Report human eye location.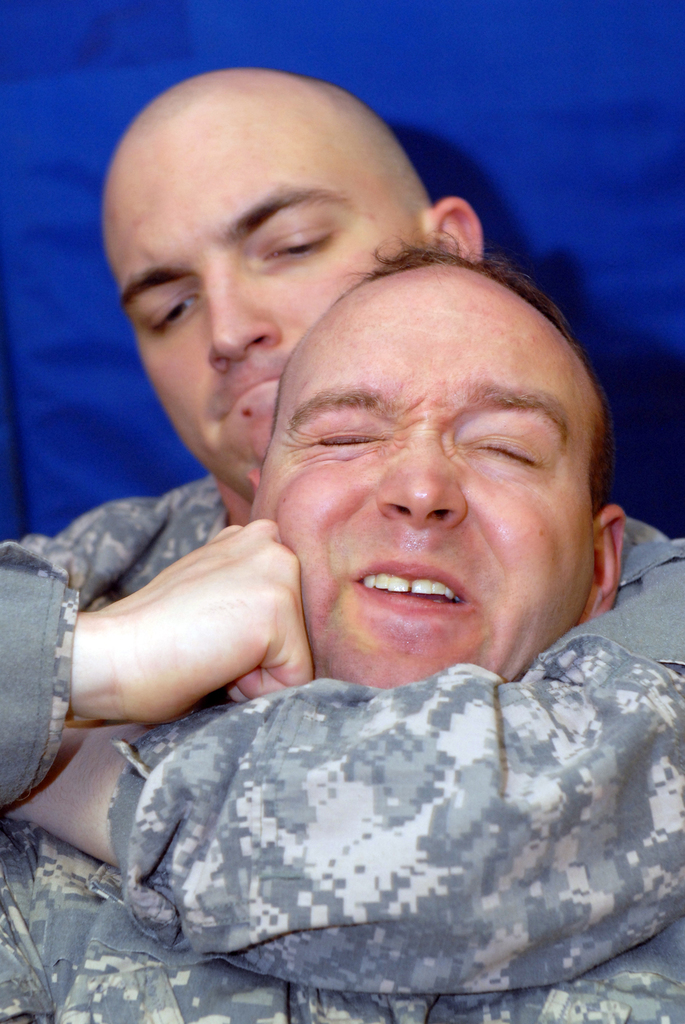
Report: bbox=[131, 242, 208, 324].
